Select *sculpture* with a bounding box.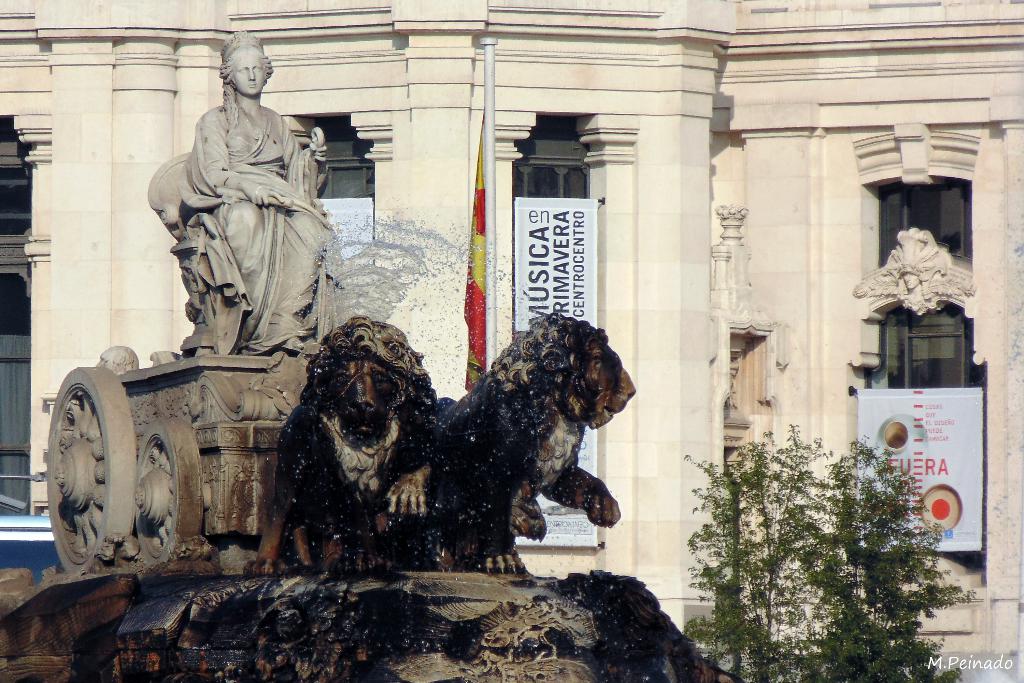
424,315,646,577.
